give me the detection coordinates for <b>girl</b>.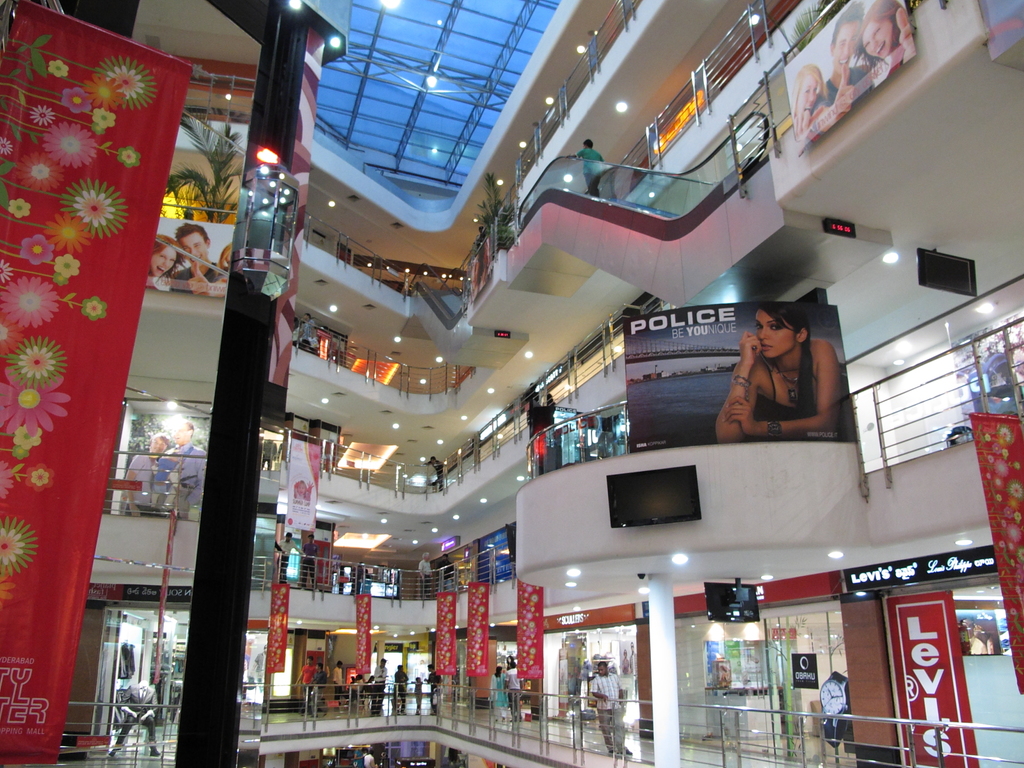
[left=715, top=300, right=847, bottom=445].
